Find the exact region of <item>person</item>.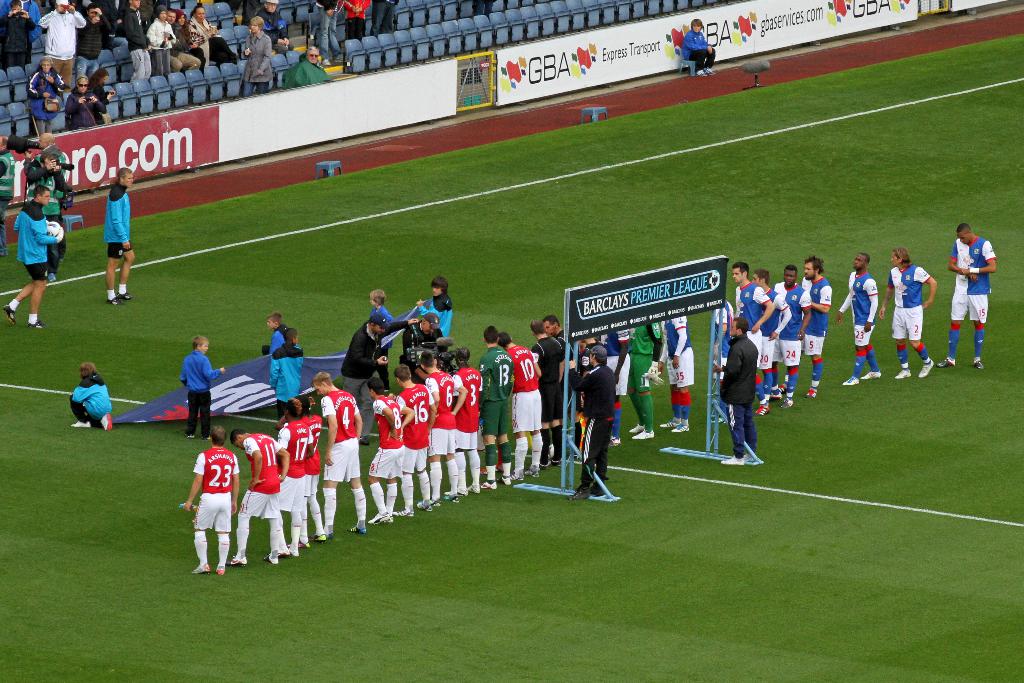
Exact region: x1=339, y1=0, x2=367, y2=38.
